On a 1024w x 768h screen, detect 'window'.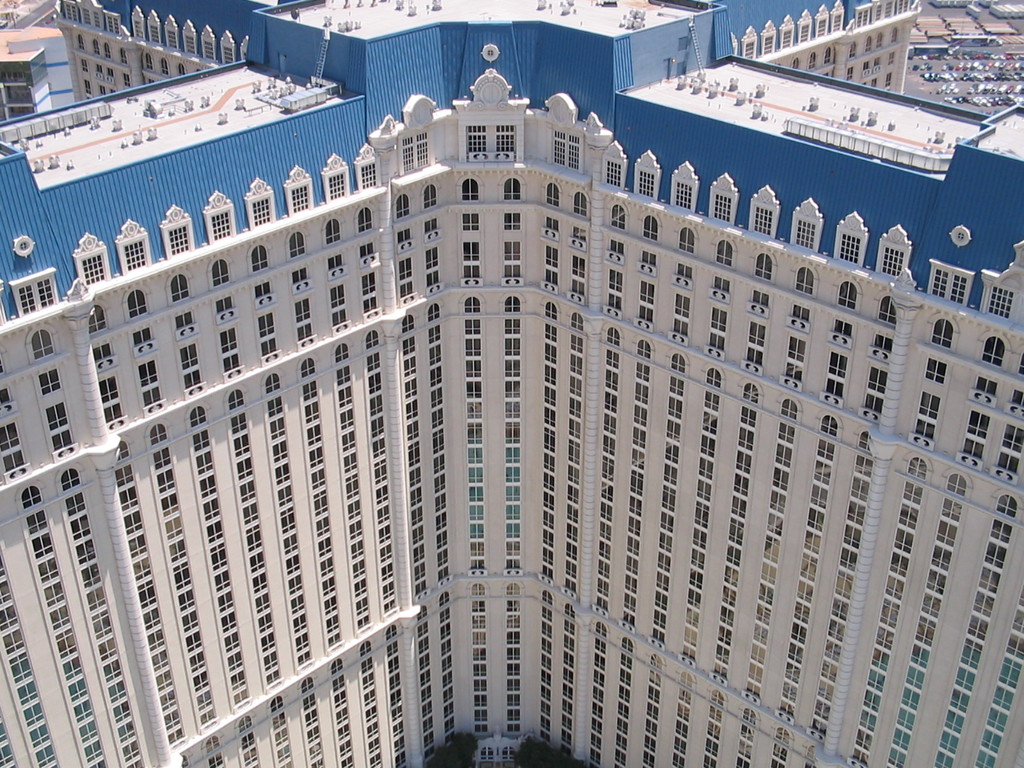
(x1=381, y1=542, x2=394, y2=562).
